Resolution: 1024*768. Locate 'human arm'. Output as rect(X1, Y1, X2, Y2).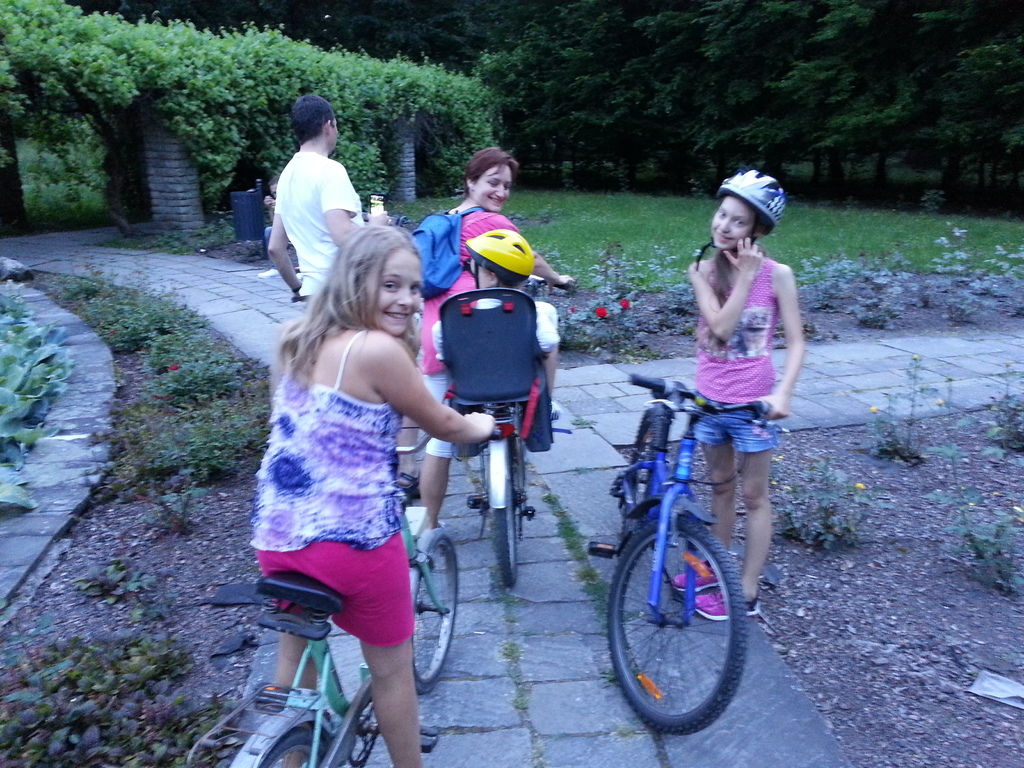
rect(432, 318, 454, 378).
